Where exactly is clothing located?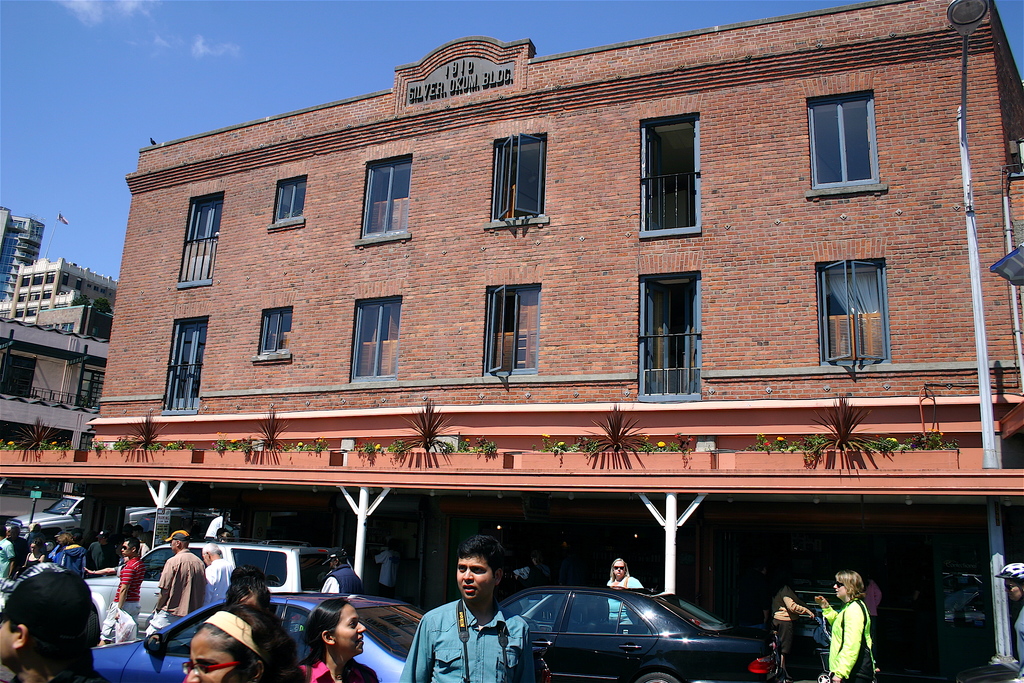
Its bounding box is <box>143,553,212,658</box>.
